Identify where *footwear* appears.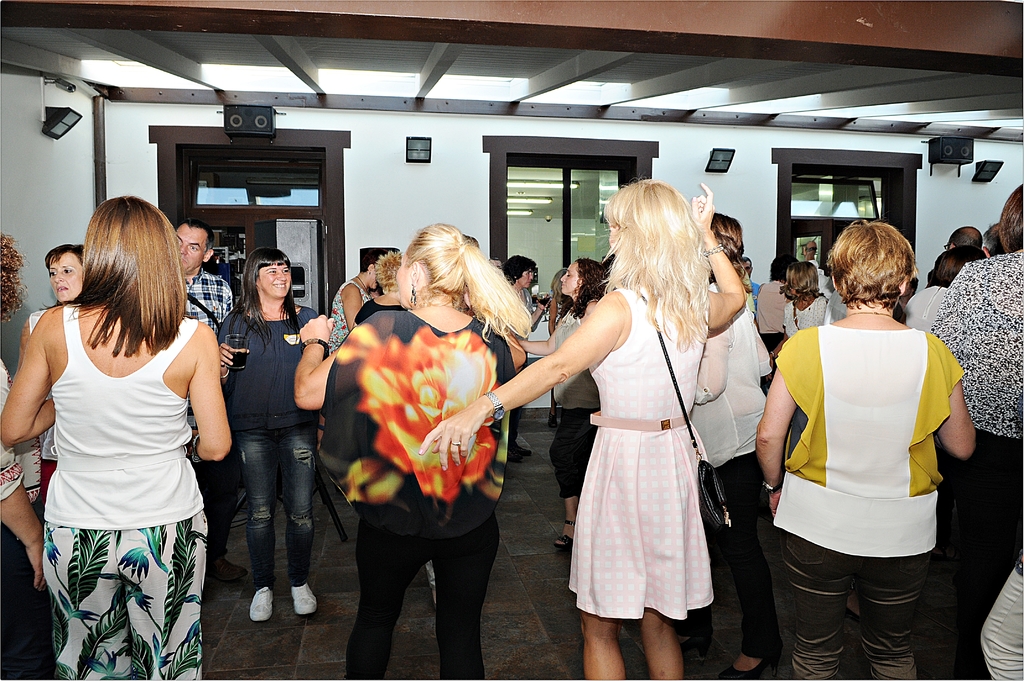
Appears at bbox(680, 637, 716, 658).
